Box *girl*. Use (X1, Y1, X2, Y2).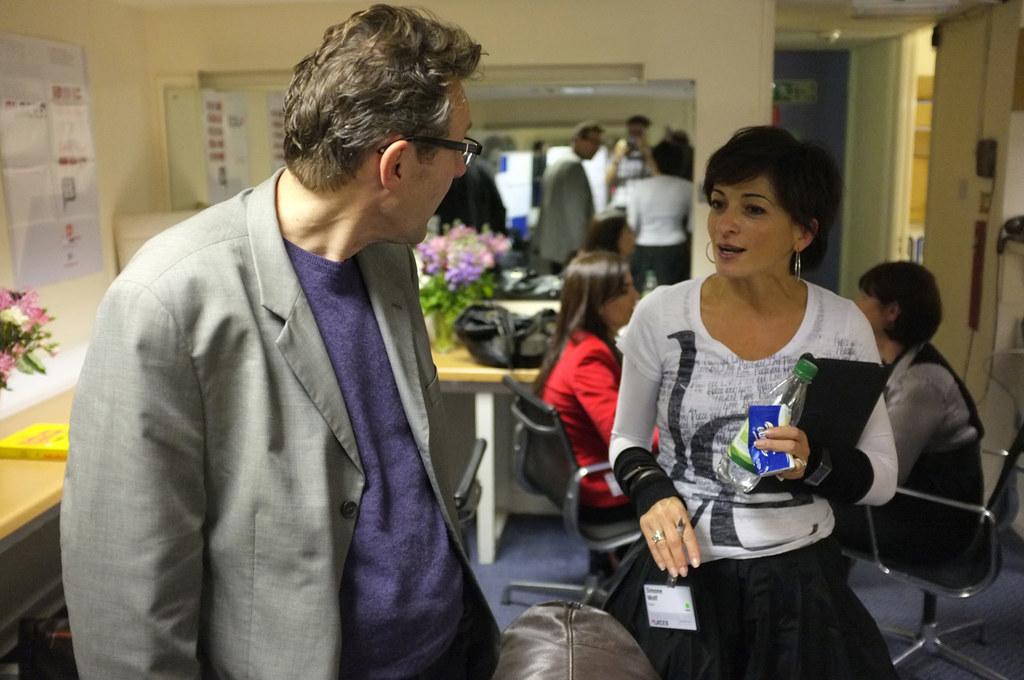
(529, 251, 661, 521).
